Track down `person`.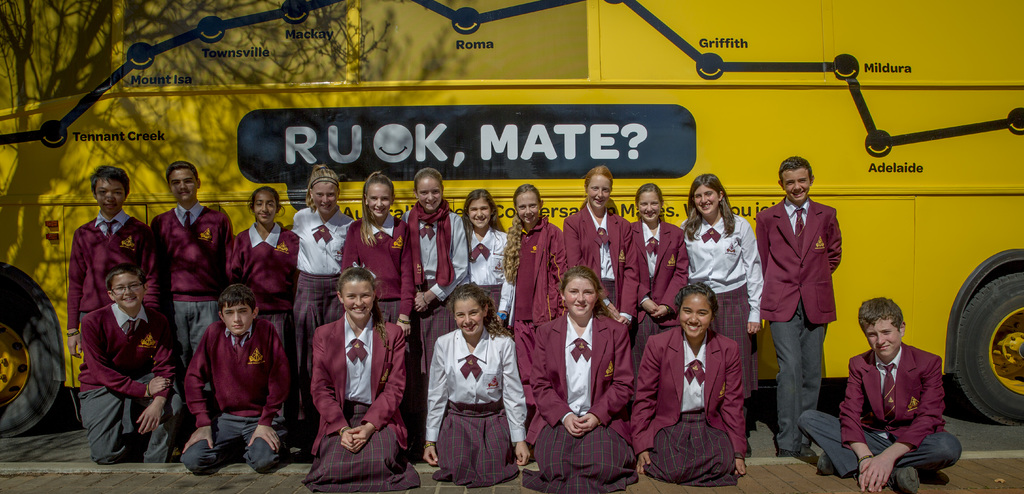
Tracked to [left=329, top=170, right=414, bottom=349].
